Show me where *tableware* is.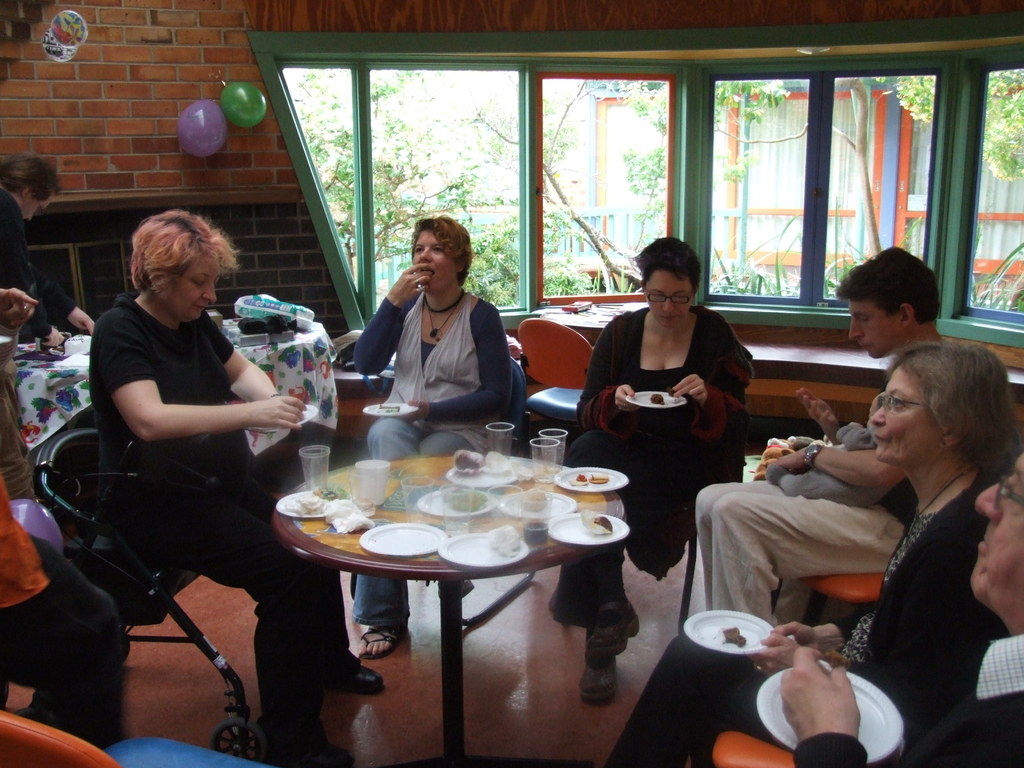
*tableware* is at [x1=440, y1=530, x2=525, y2=570].
